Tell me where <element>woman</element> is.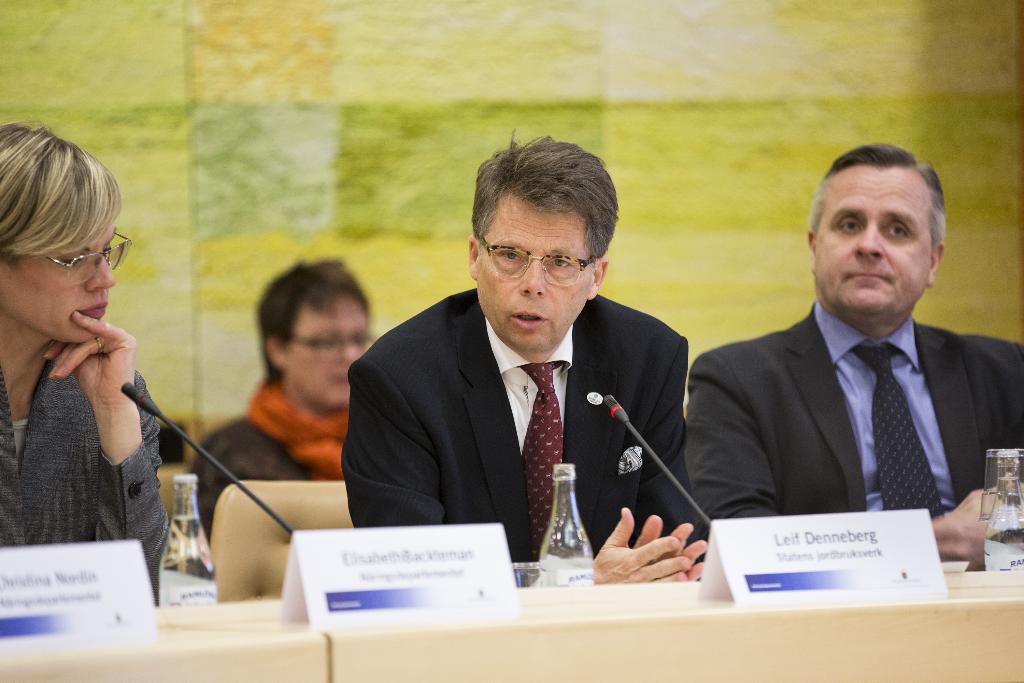
<element>woman</element> is at [186, 261, 369, 550].
